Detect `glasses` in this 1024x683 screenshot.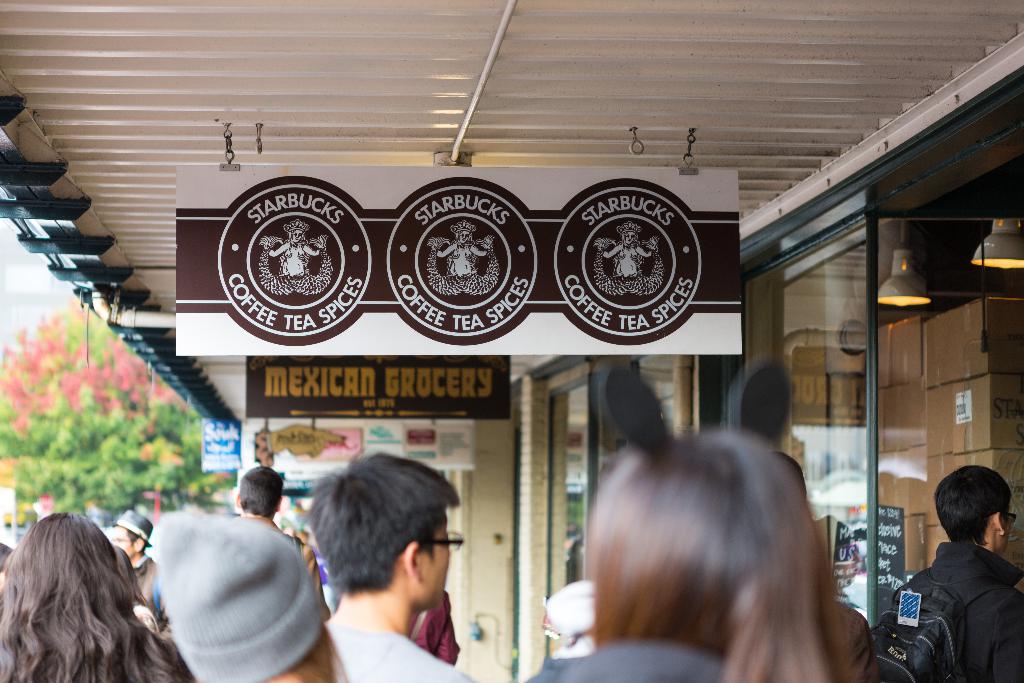
Detection: <region>422, 527, 465, 554</region>.
